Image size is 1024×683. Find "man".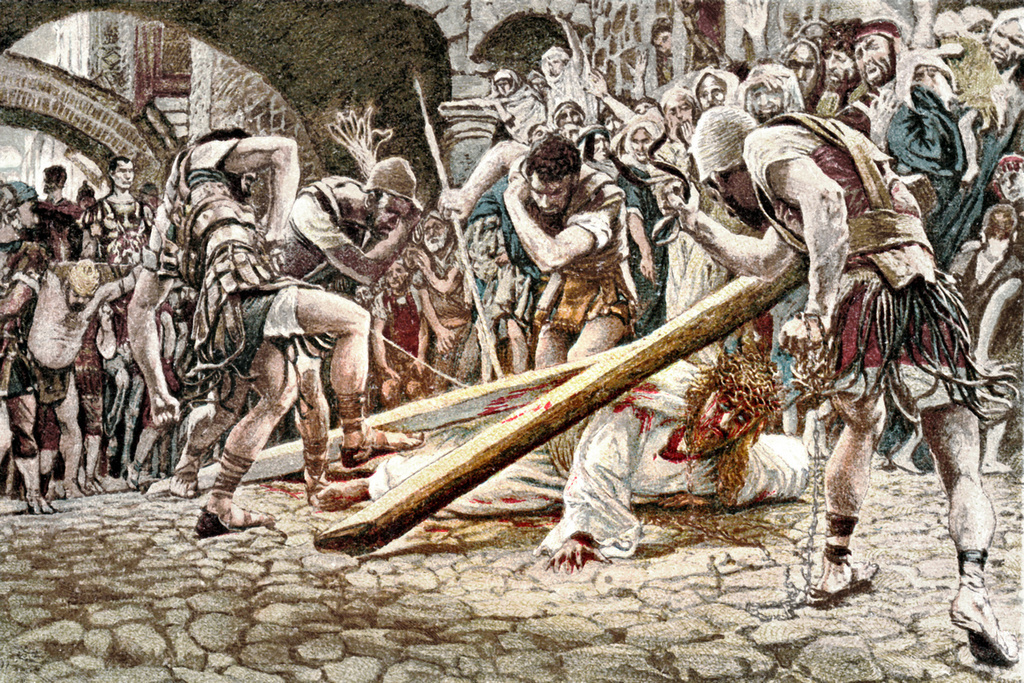
box(126, 125, 426, 538).
